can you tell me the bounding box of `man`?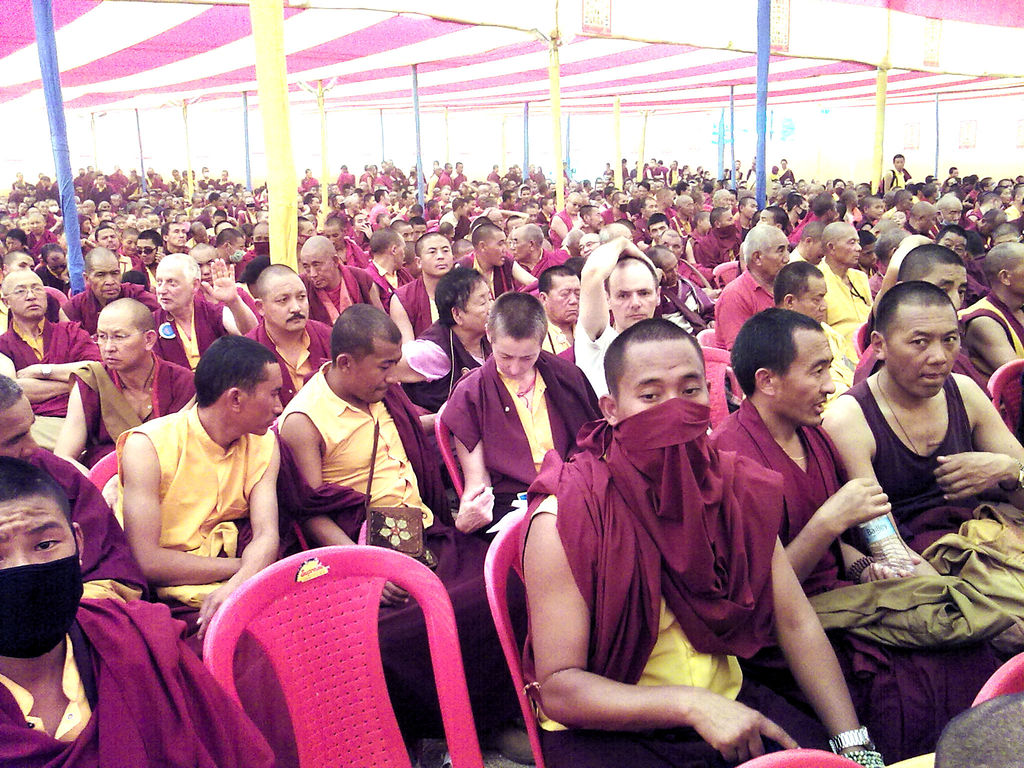
(186, 238, 220, 303).
